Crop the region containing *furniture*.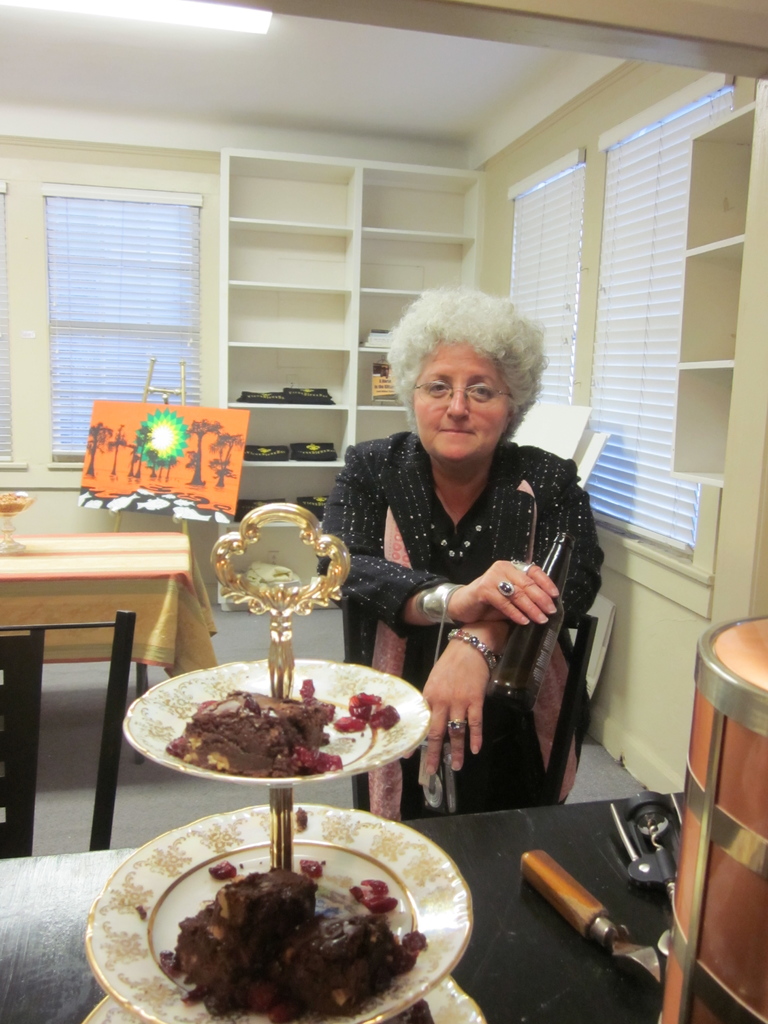
Crop region: {"left": 0, "top": 531, "right": 219, "bottom": 860}.
